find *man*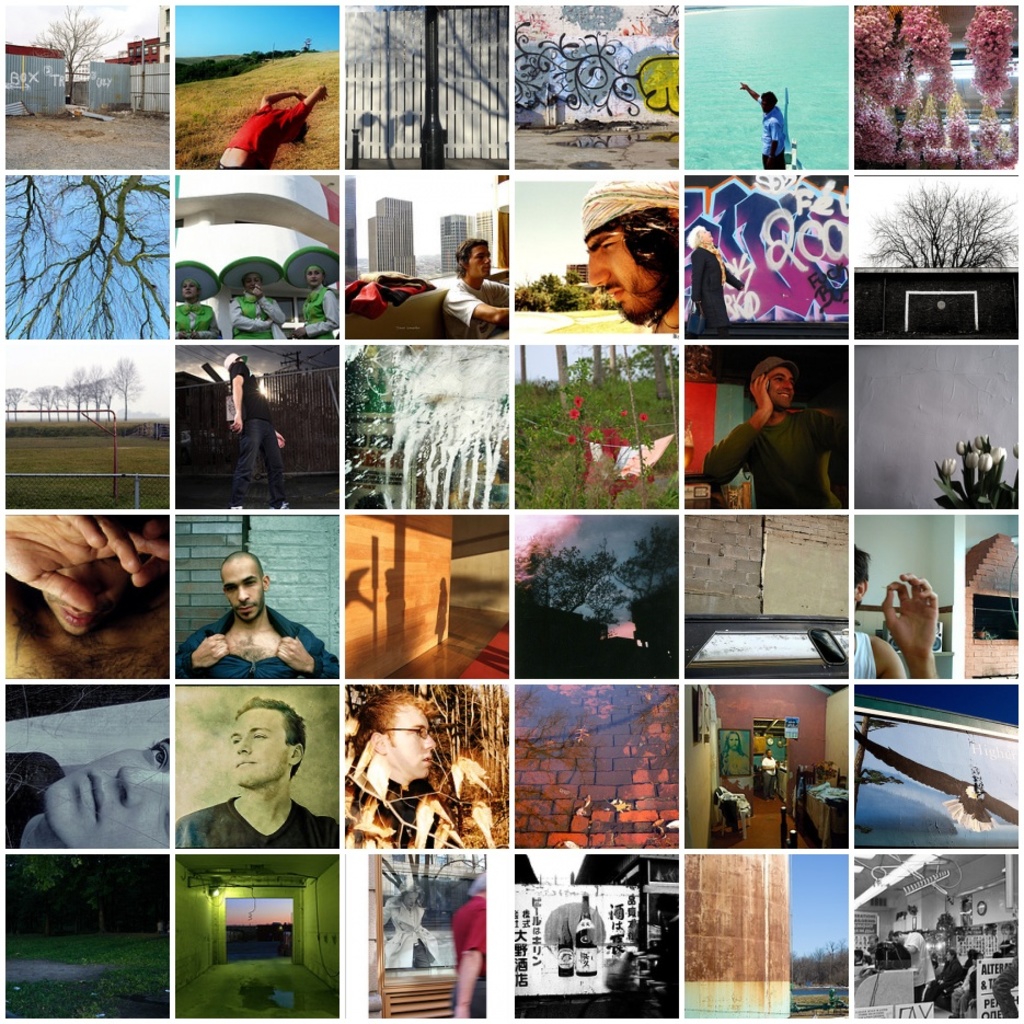
(x1=284, y1=260, x2=344, y2=338)
